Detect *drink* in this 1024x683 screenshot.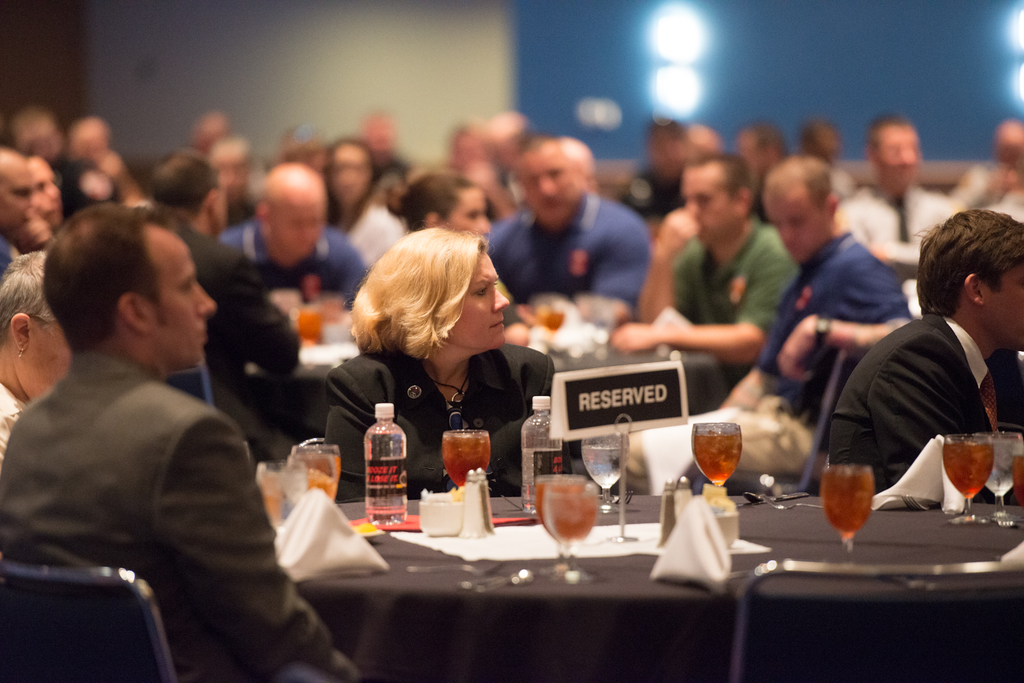
Detection: pyautogui.locateOnScreen(294, 449, 340, 497).
